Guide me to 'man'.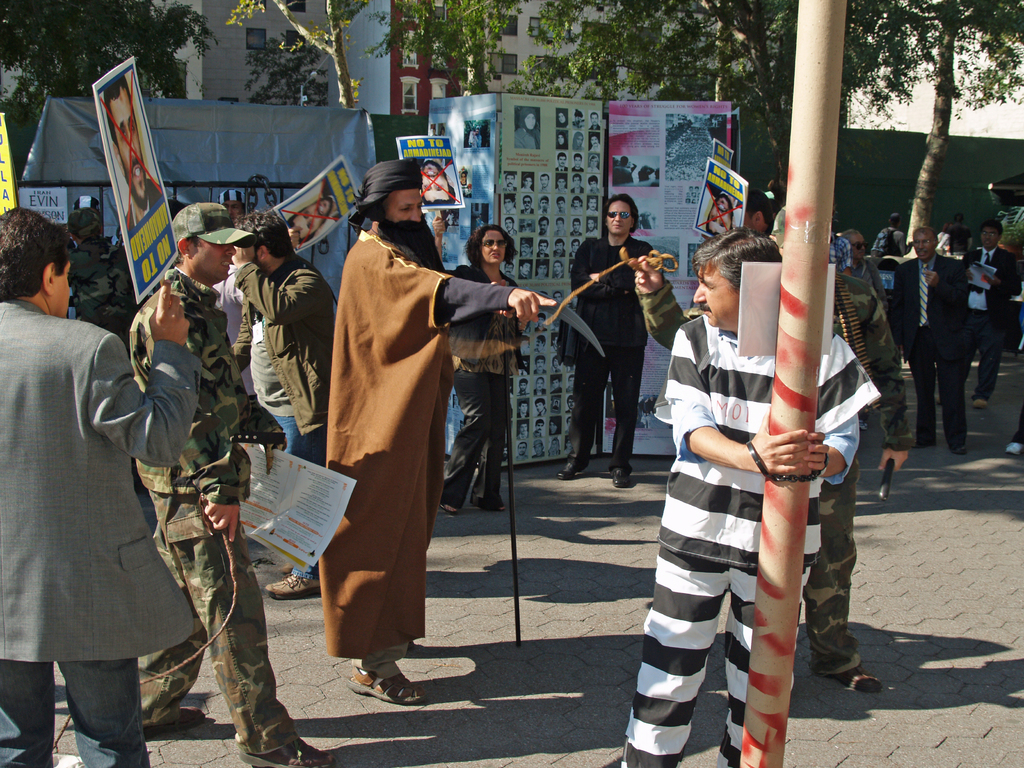
Guidance: box=[571, 378, 574, 388].
